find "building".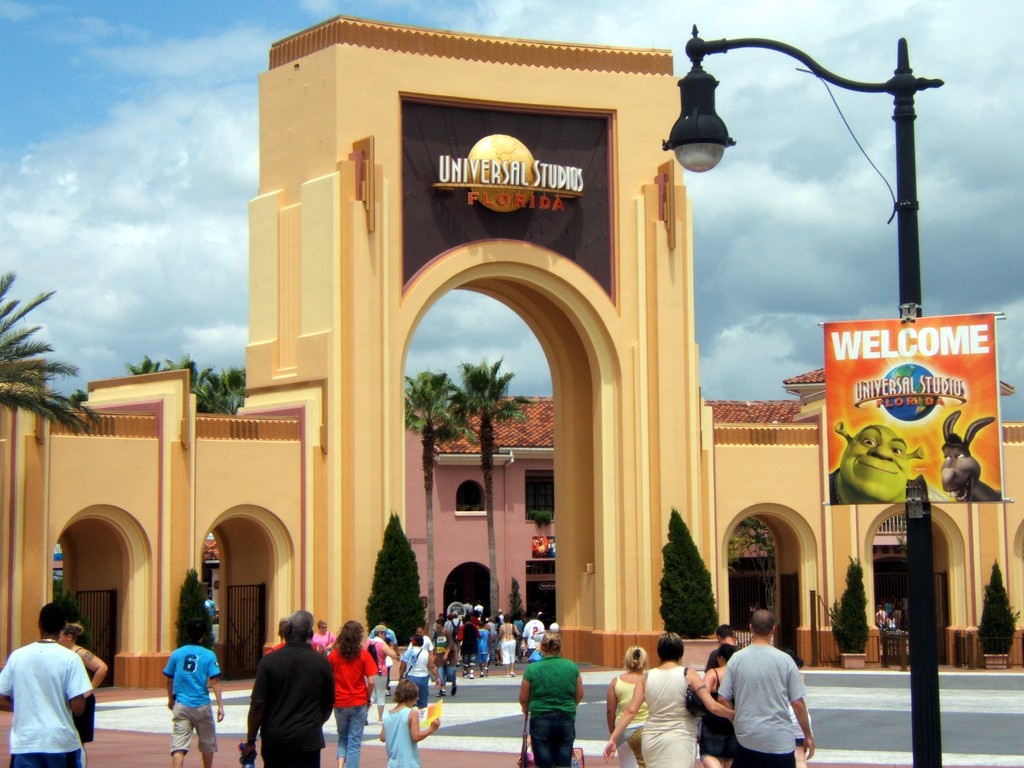
<bbox>405, 368, 1016, 643</bbox>.
